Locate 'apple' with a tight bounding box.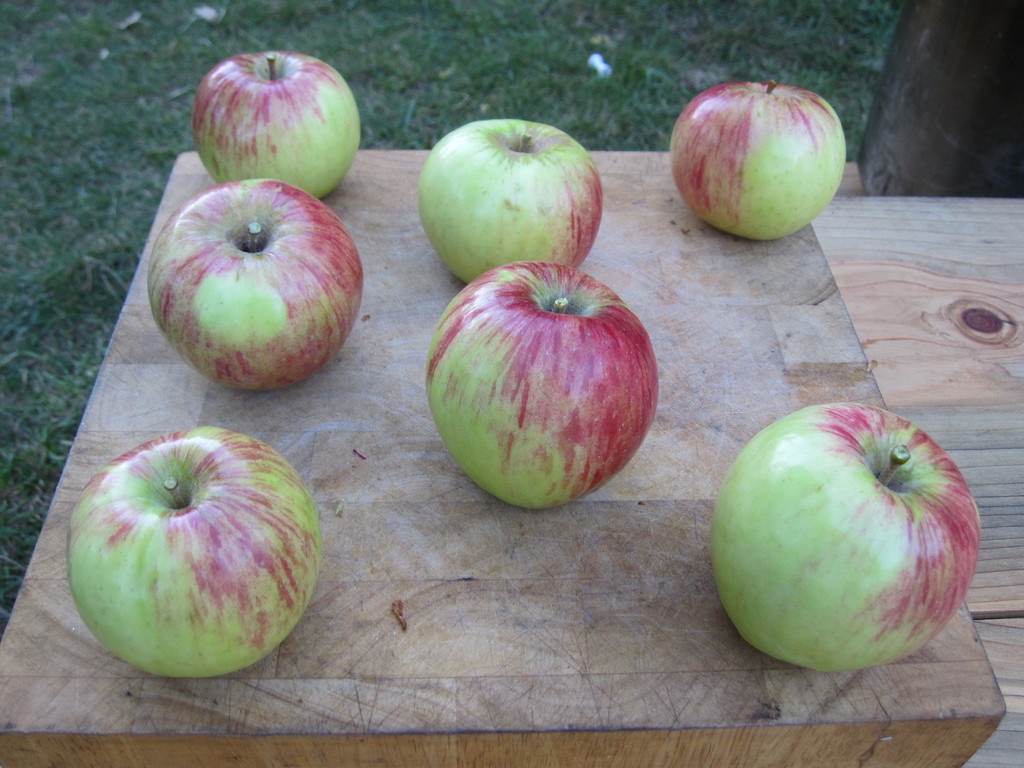
pyautogui.locateOnScreen(714, 399, 972, 678).
